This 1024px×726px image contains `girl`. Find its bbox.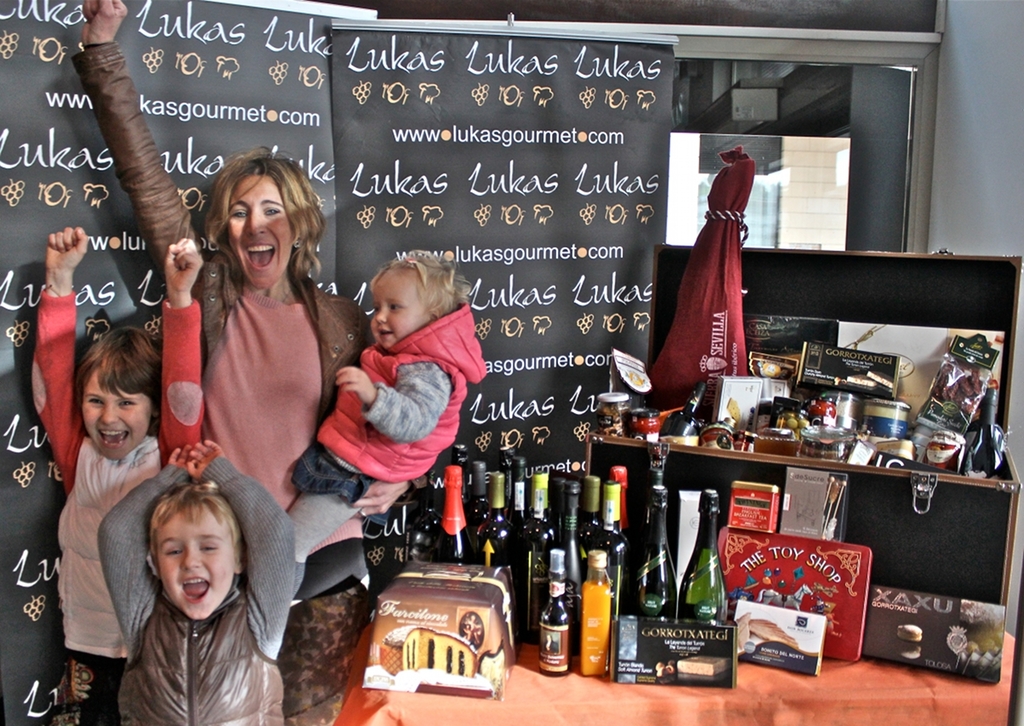
(x1=32, y1=224, x2=205, y2=722).
